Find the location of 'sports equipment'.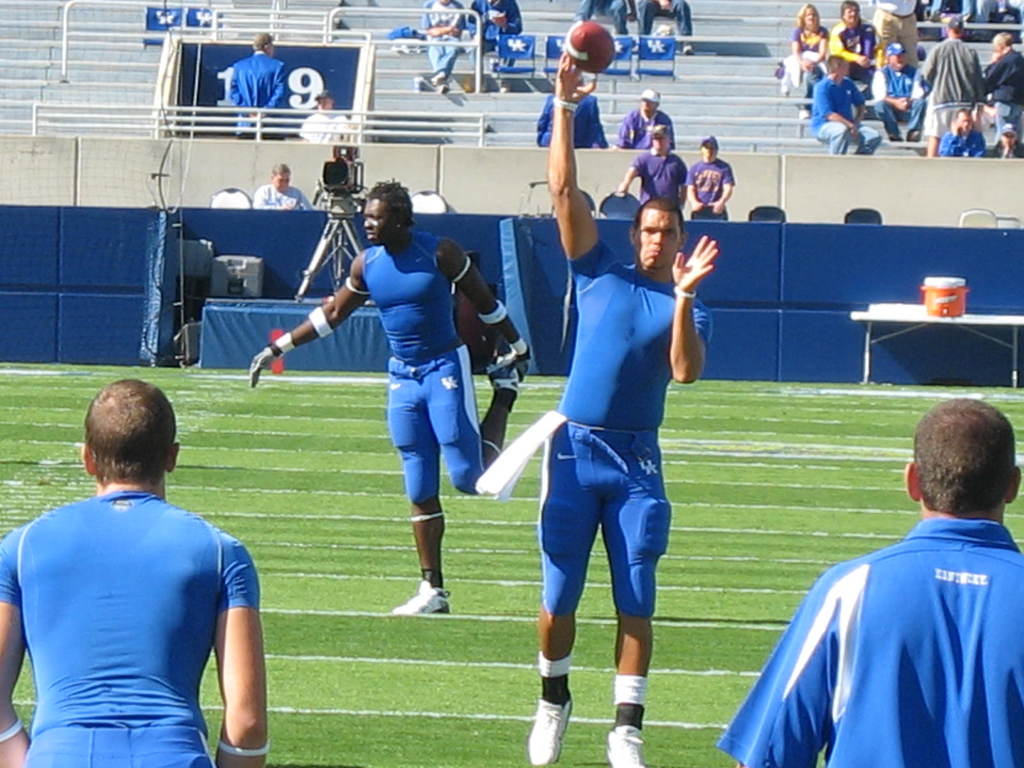
Location: x1=608, y1=726, x2=644, y2=767.
